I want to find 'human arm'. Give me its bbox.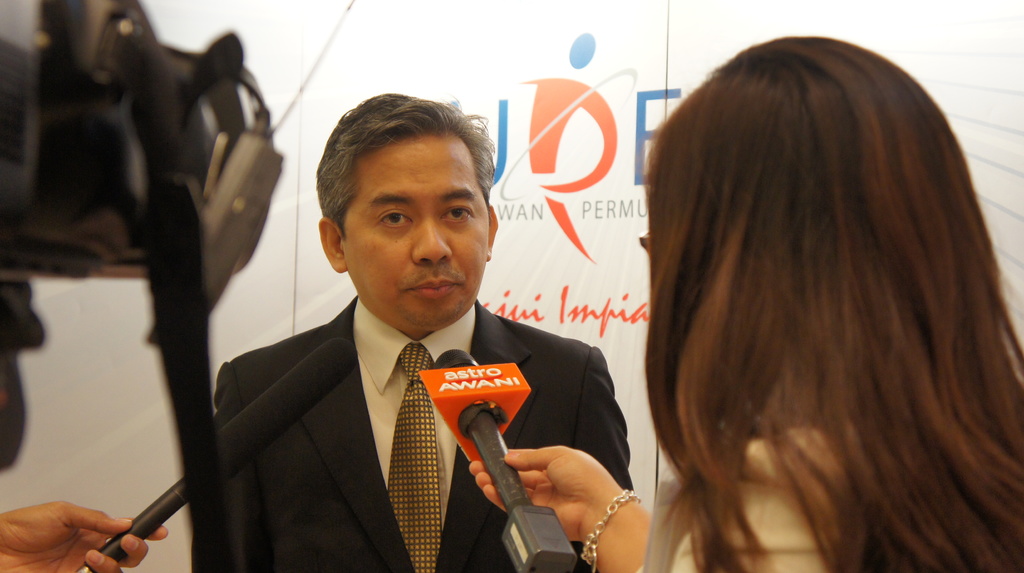
region(0, 492, 173, 572).
